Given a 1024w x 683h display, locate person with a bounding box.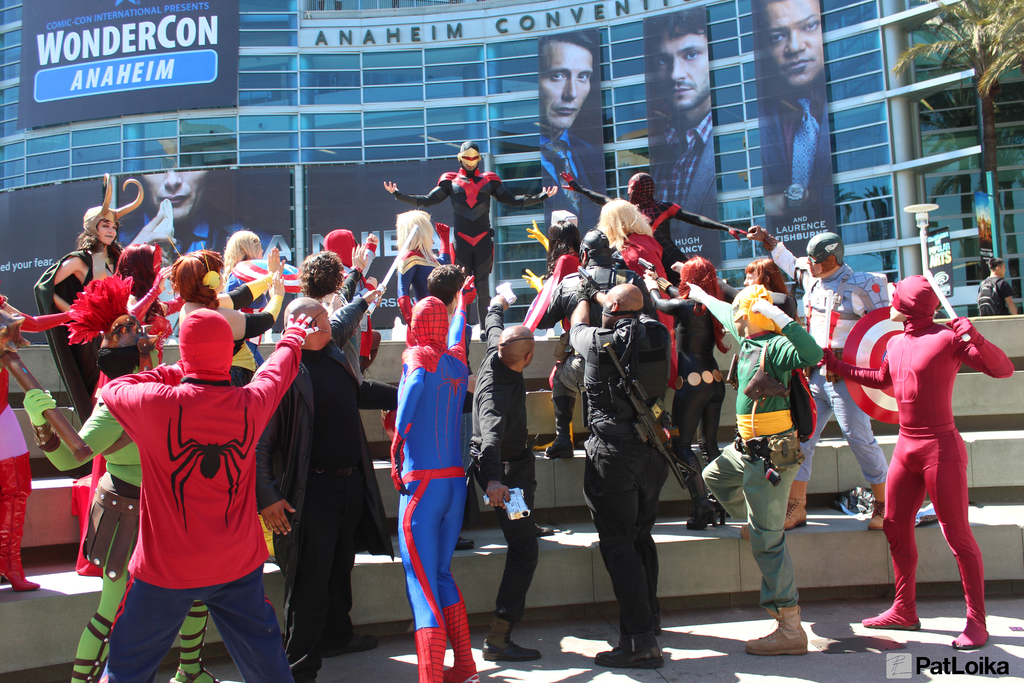
Located: [634,247,730,531].
